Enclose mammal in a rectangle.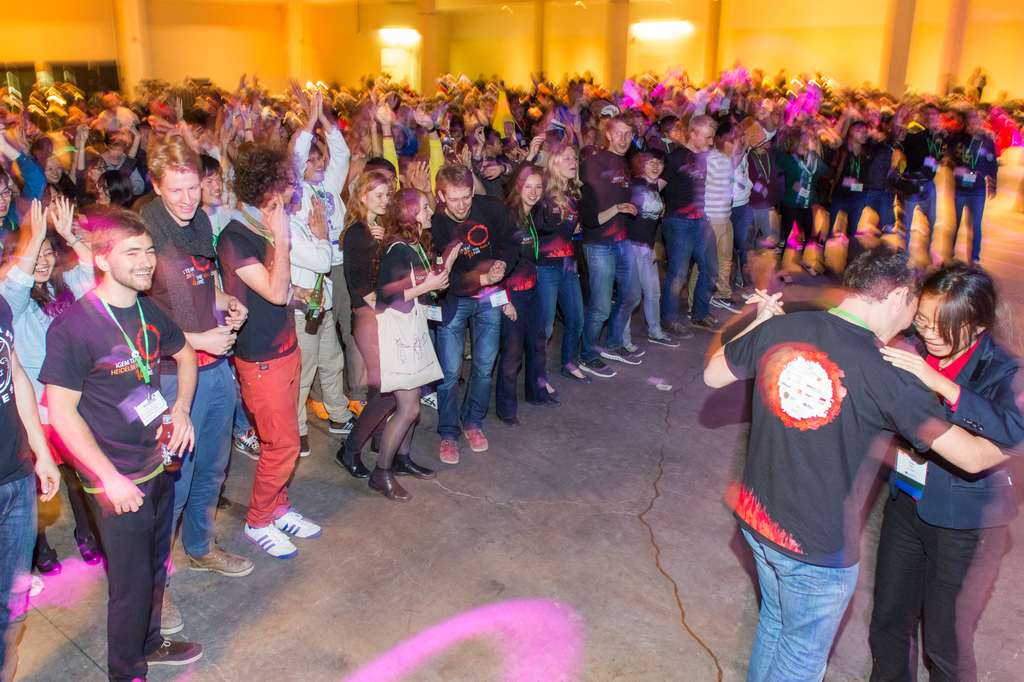
747 257 1023 681.
